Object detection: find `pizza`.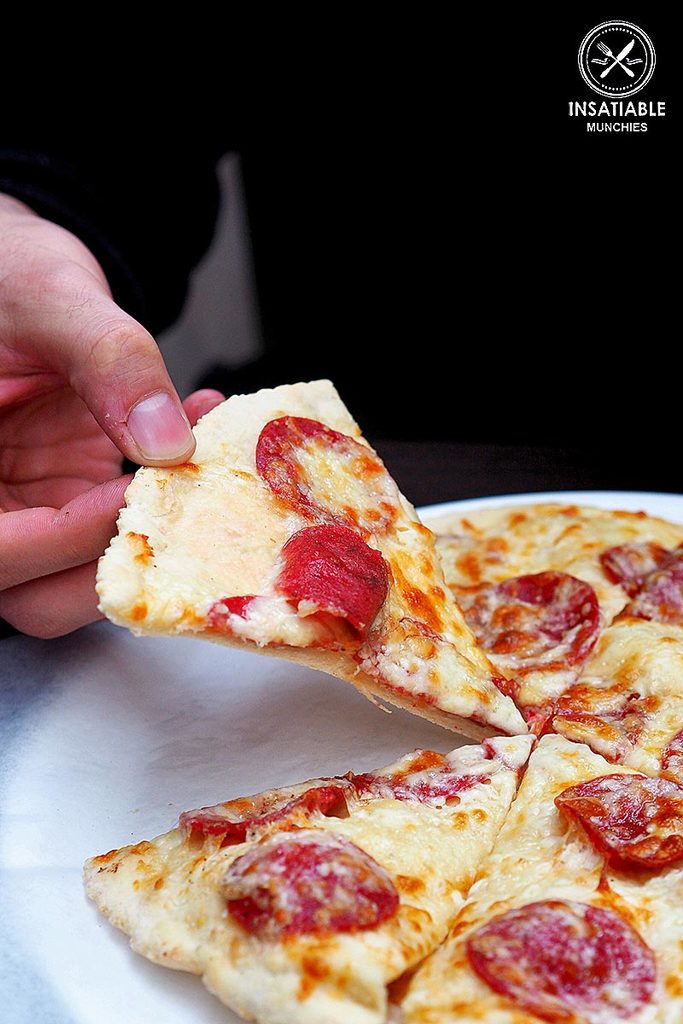
x1=399 y1=735 x2=682 y2=1023.
